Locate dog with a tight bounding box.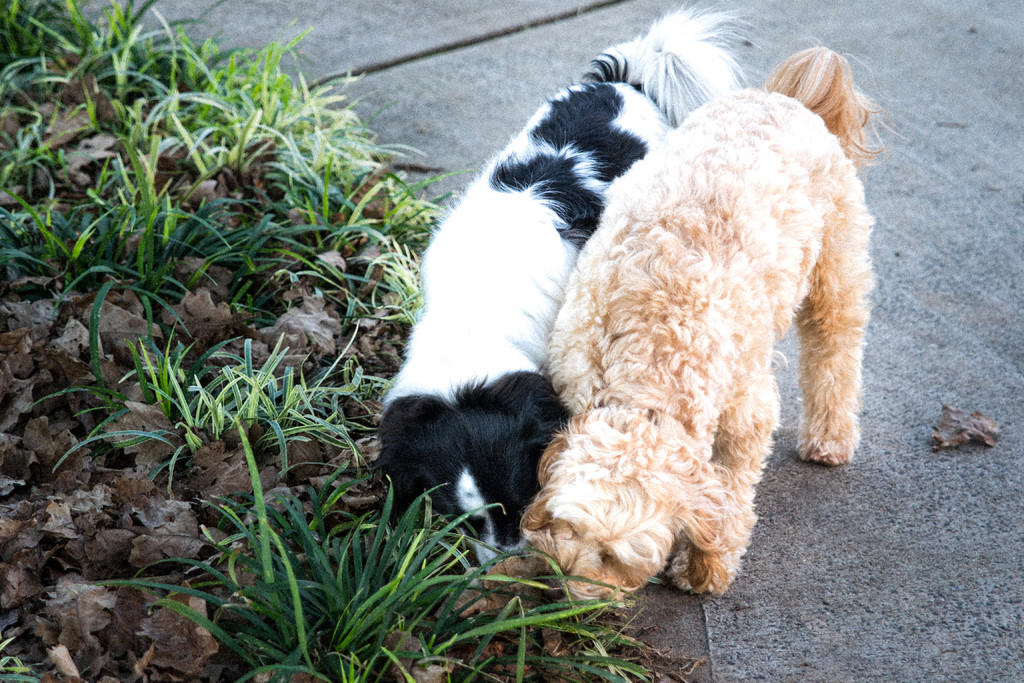
(left=378, top=0, right=753, bottom=568).
